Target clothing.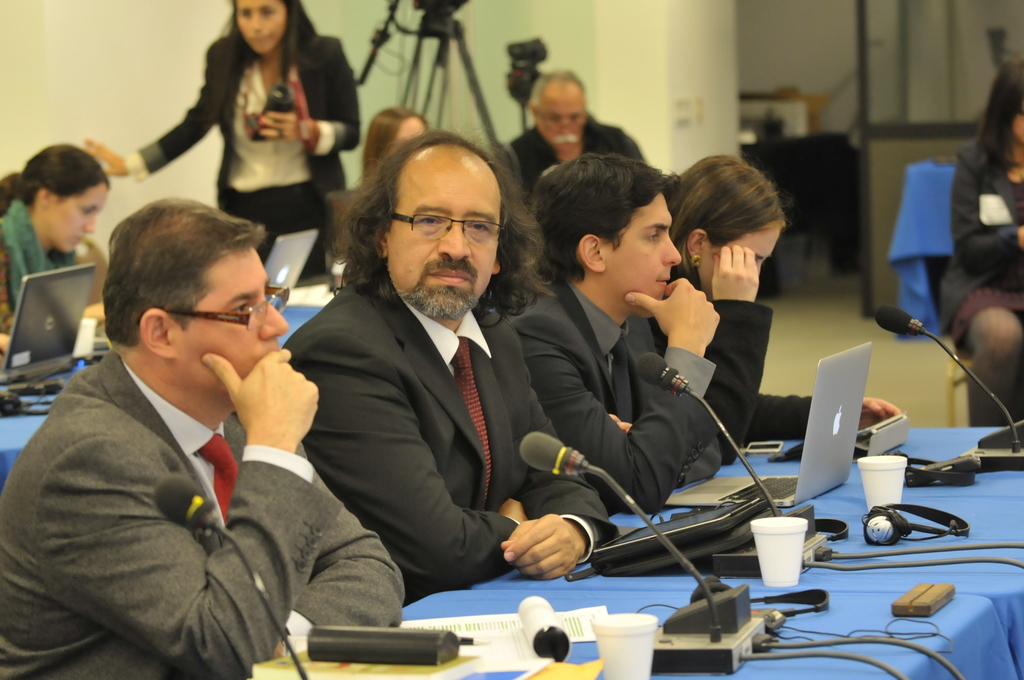
Target region: 282/266/626/603.
